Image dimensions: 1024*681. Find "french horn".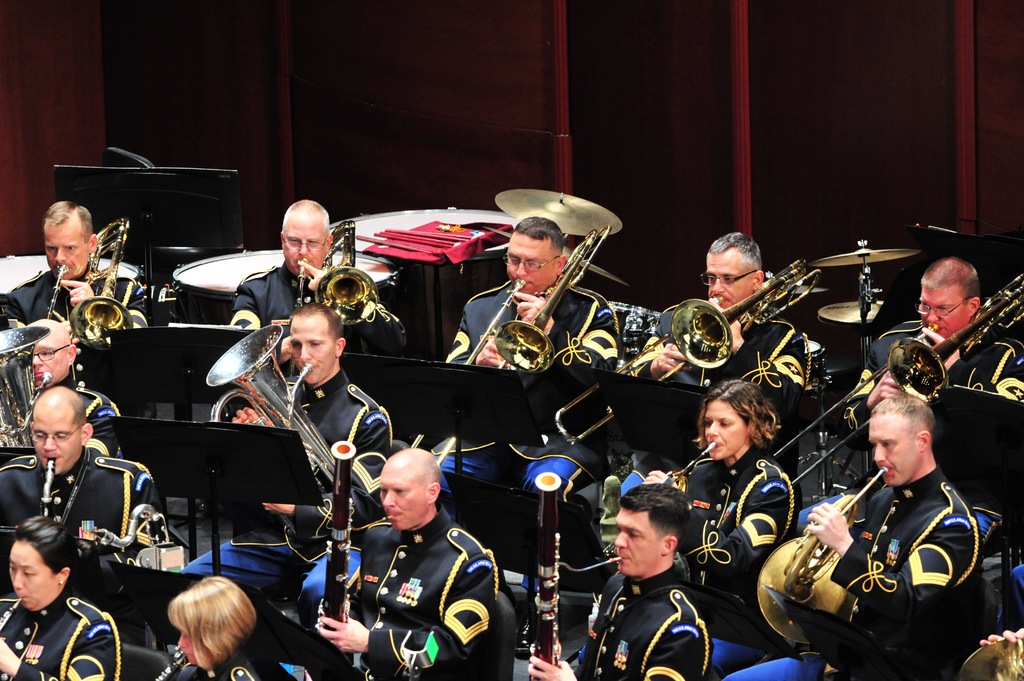
(292,212,381,337).
